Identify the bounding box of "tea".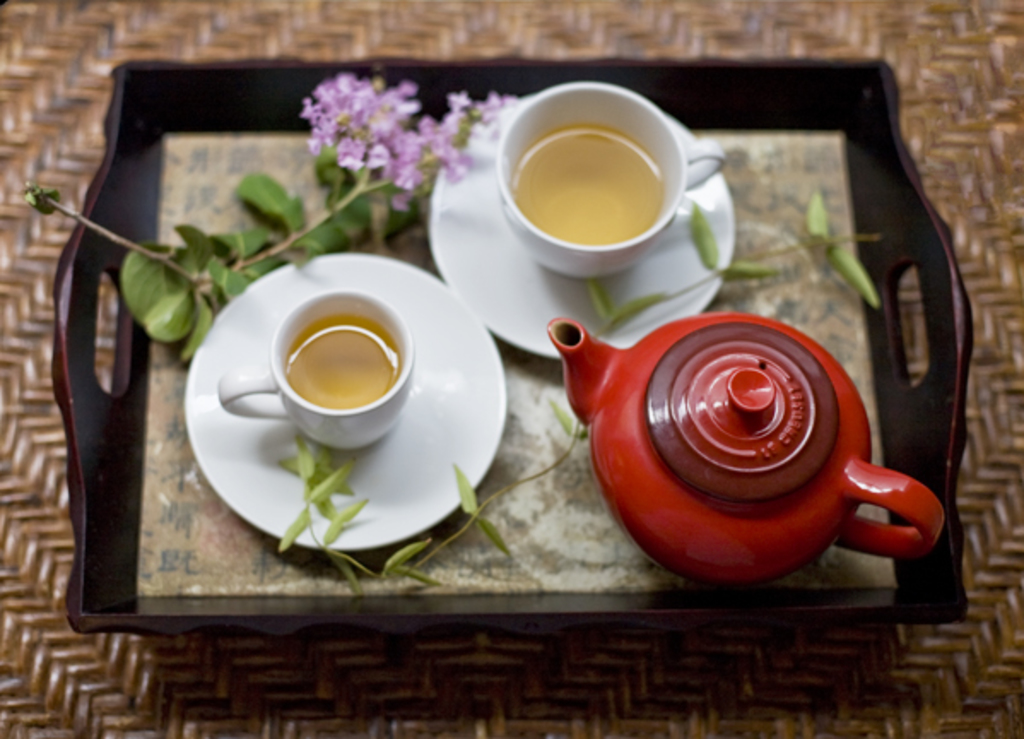
[left=508, top=130, right=665, bottom=246].
